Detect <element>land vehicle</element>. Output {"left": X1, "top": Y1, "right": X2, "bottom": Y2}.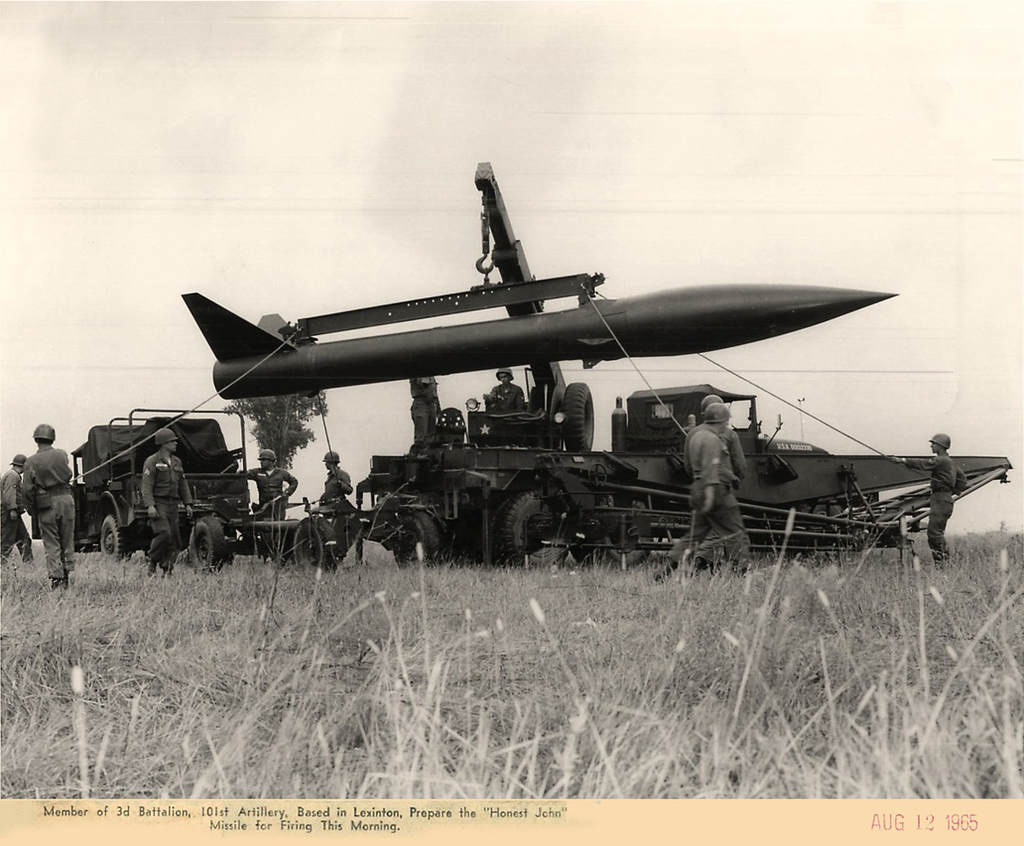
{"left": 184, "top": 504, "right": 449, "bottom": 566}.
